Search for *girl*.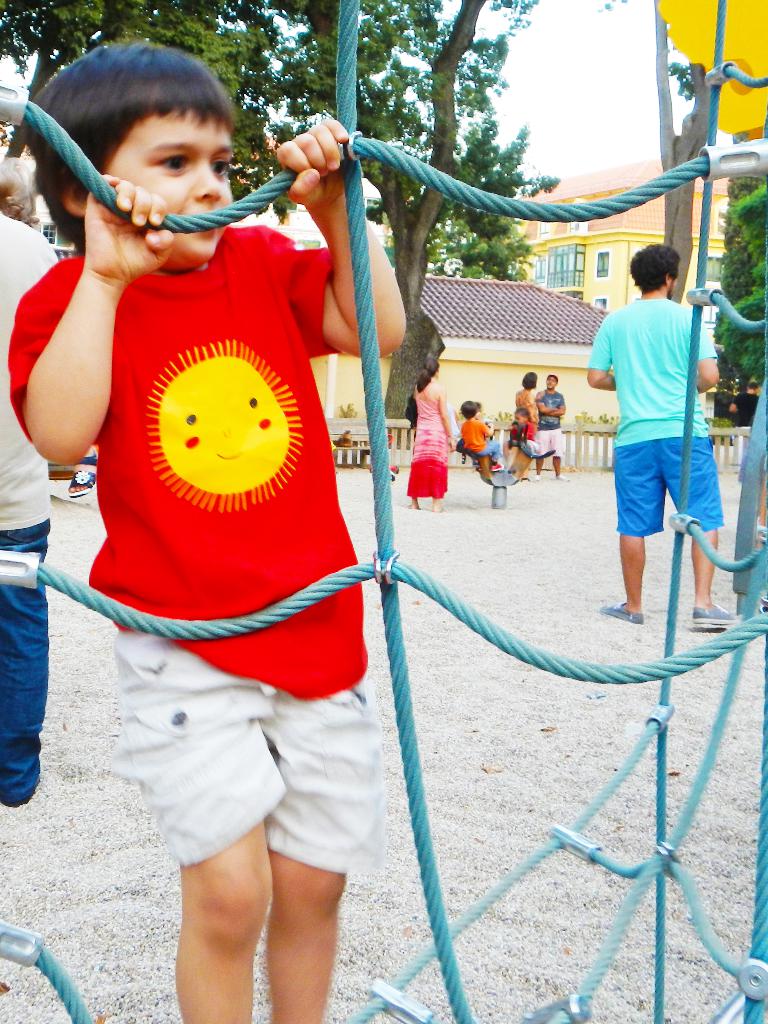
Found at [405,364,456,510].
